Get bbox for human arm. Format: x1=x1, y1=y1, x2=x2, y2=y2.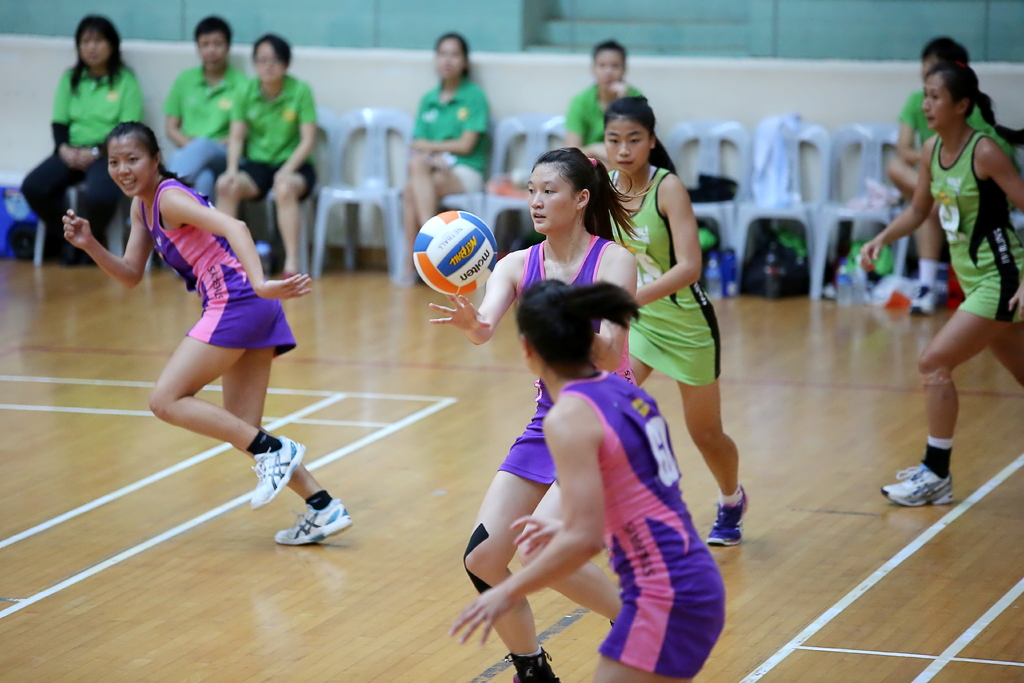
x1=416, y1=251, x2=518, y2=346.
